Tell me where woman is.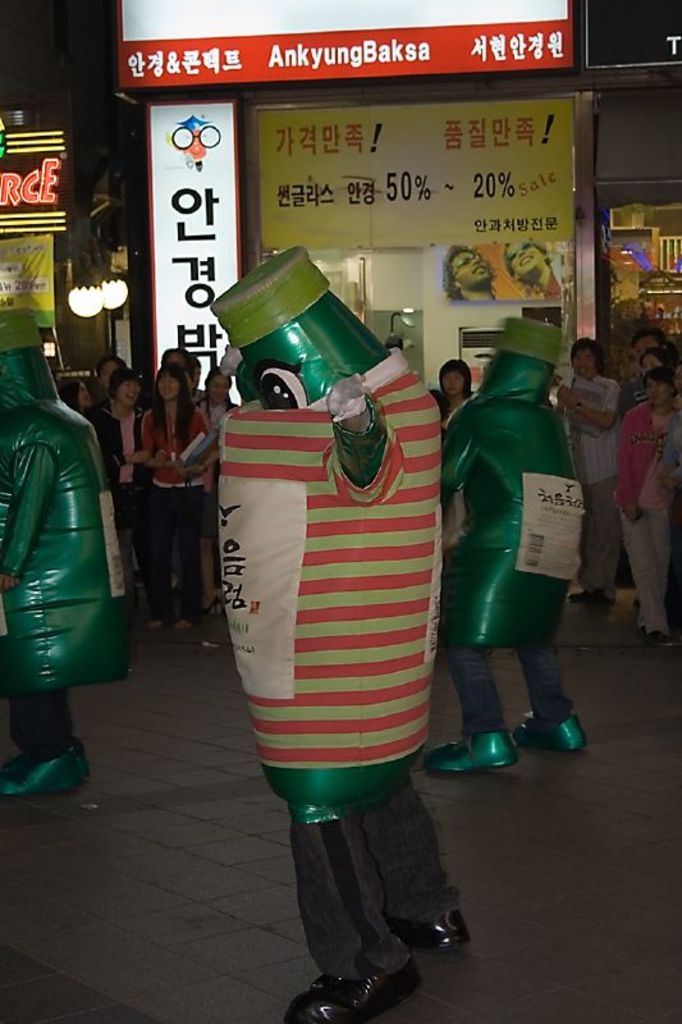
woman is at [197,370,233,611].
